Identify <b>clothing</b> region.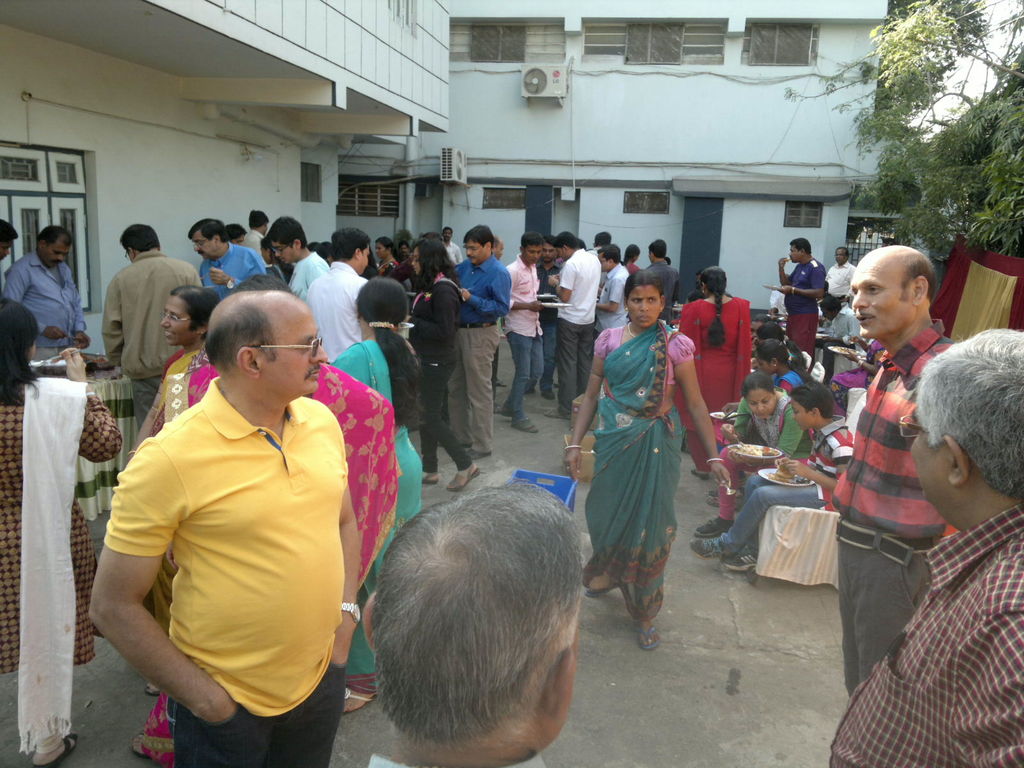
Region: x1=830 y1=257 x2=851 y2=307.
